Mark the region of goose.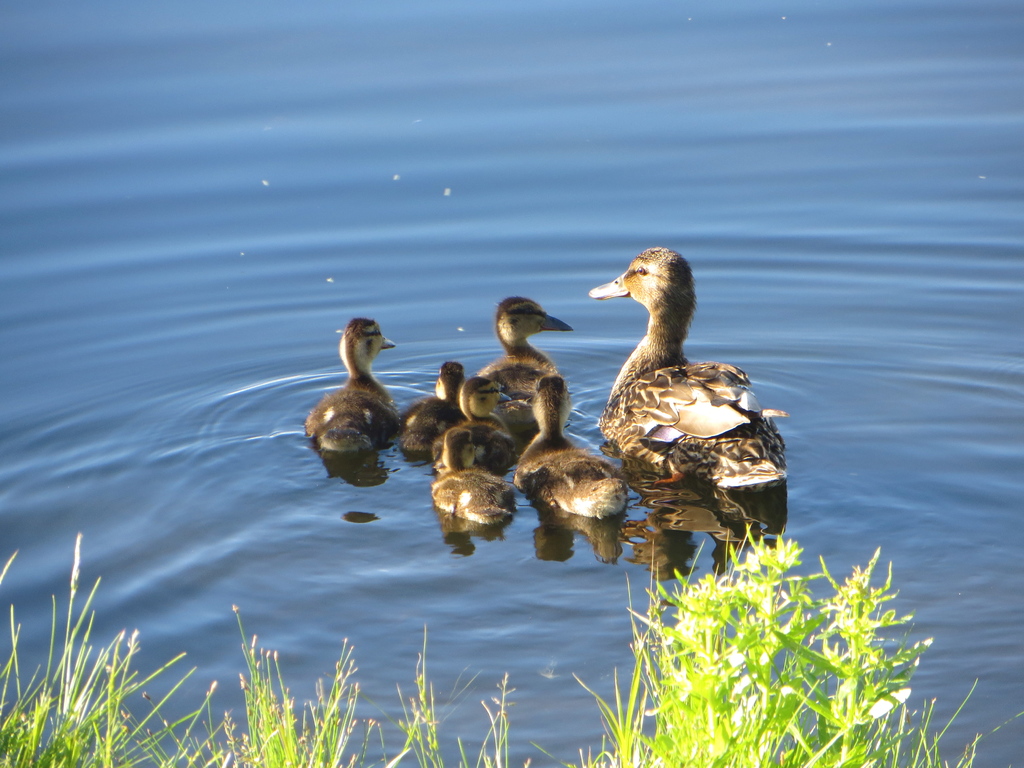
Region: <bbox>521, 373, 634, 521</bbox>.
